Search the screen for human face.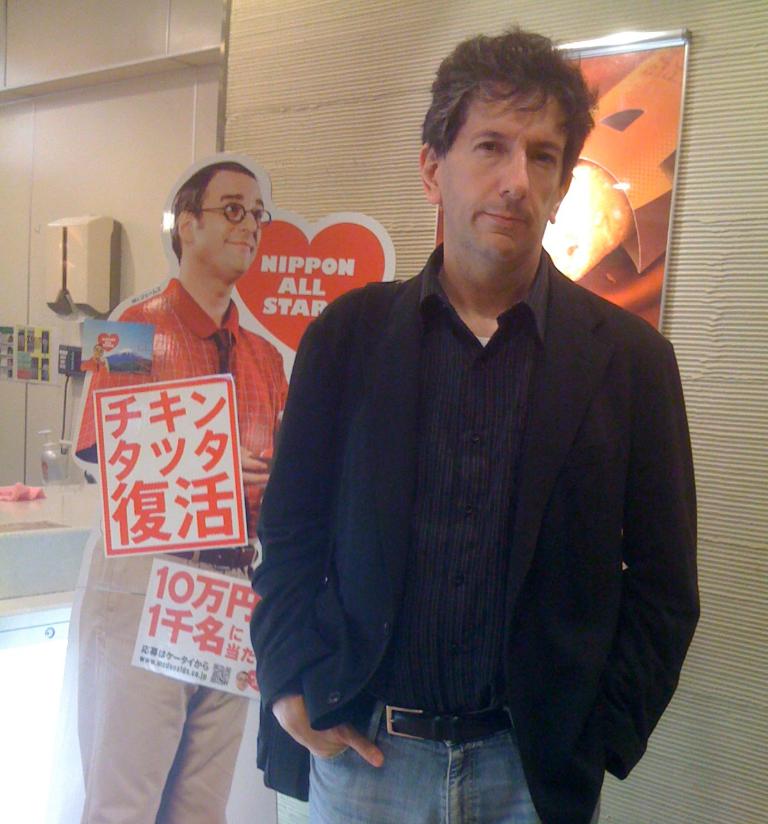
Found at {"x1": 192, "y1": 175, "x2": 263, "y2": 275}.
